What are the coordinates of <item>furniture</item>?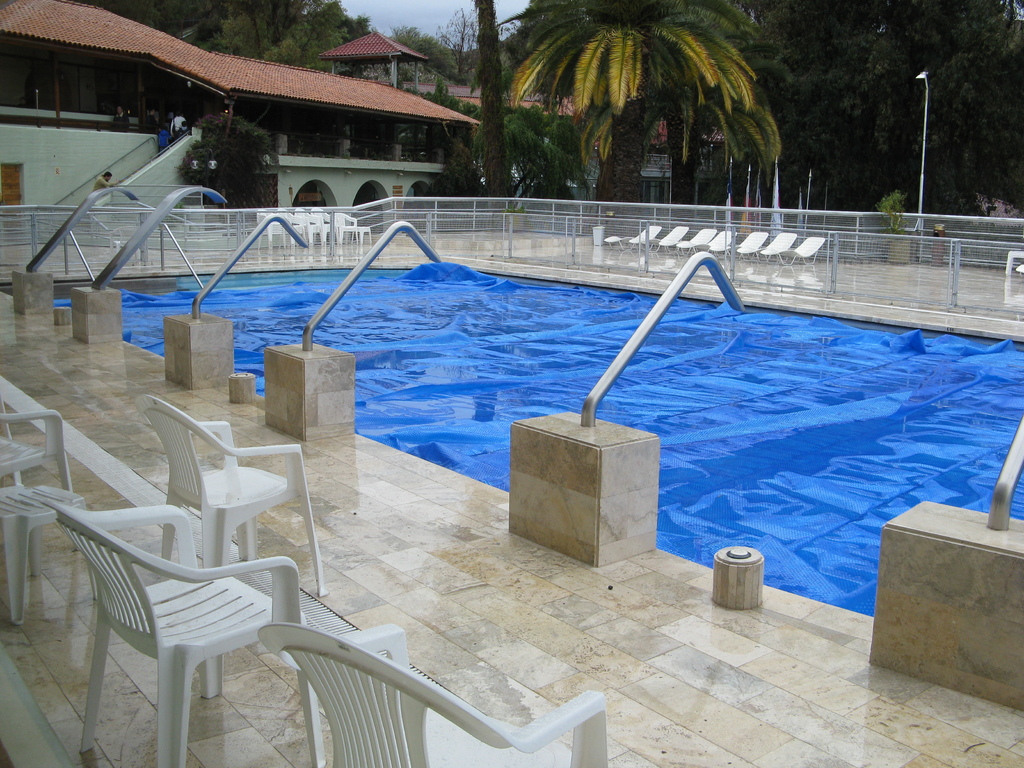
{"x1": 132, "y1": 392, "x2": 330, "y2": 598}.
